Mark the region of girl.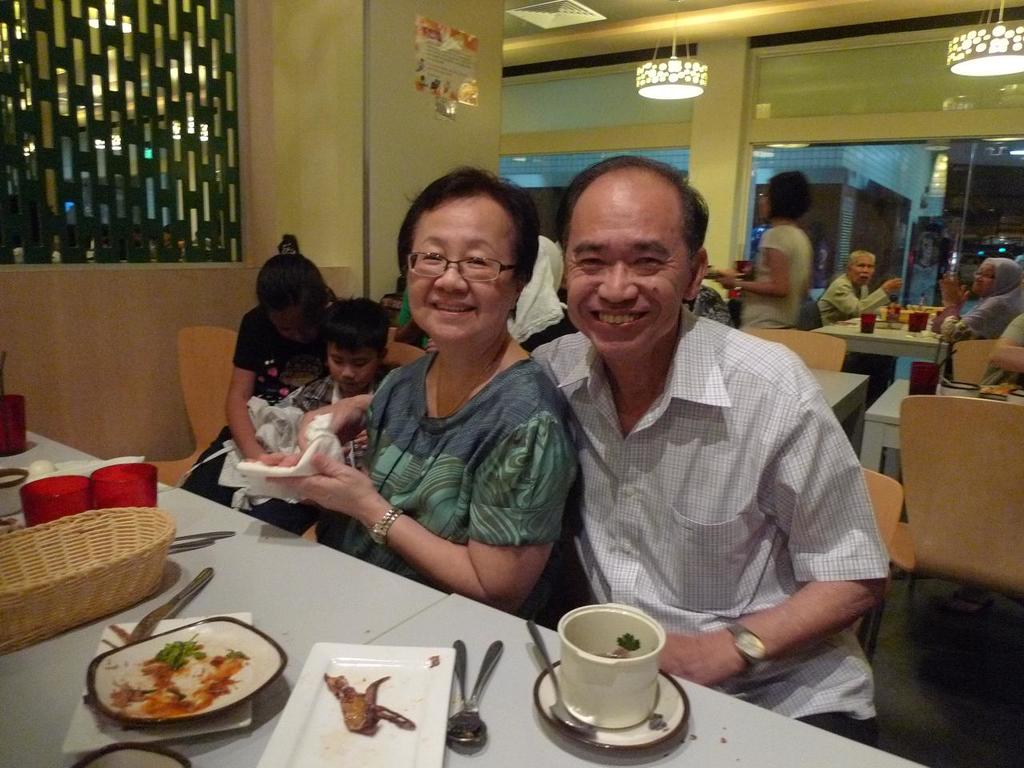
Region: [left=715, top=168, right=806, bottom=330].
